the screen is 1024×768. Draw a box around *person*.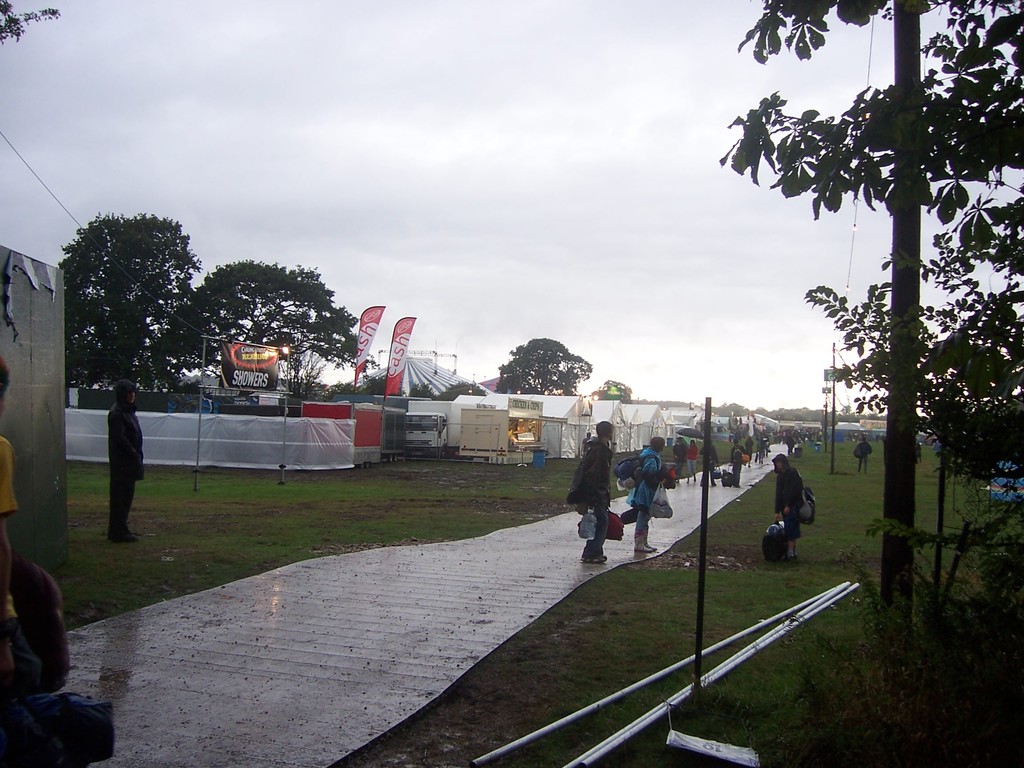
851:437:874:472.
